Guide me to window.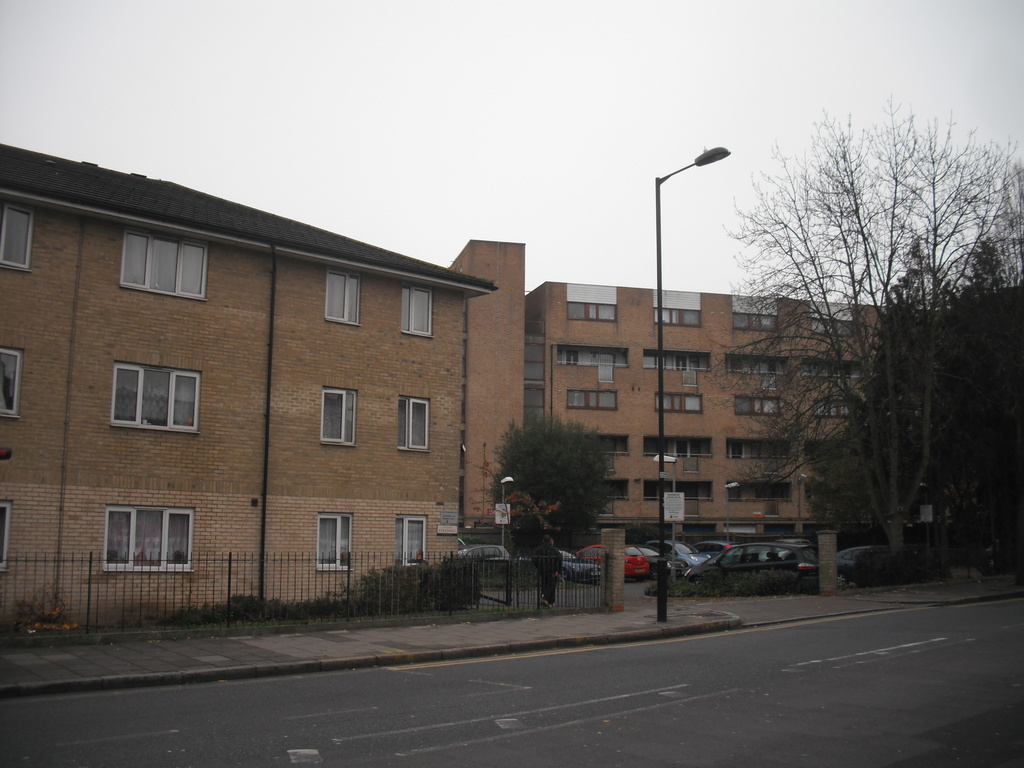
Guidance: bbox=(109, 361, 199, 434).
